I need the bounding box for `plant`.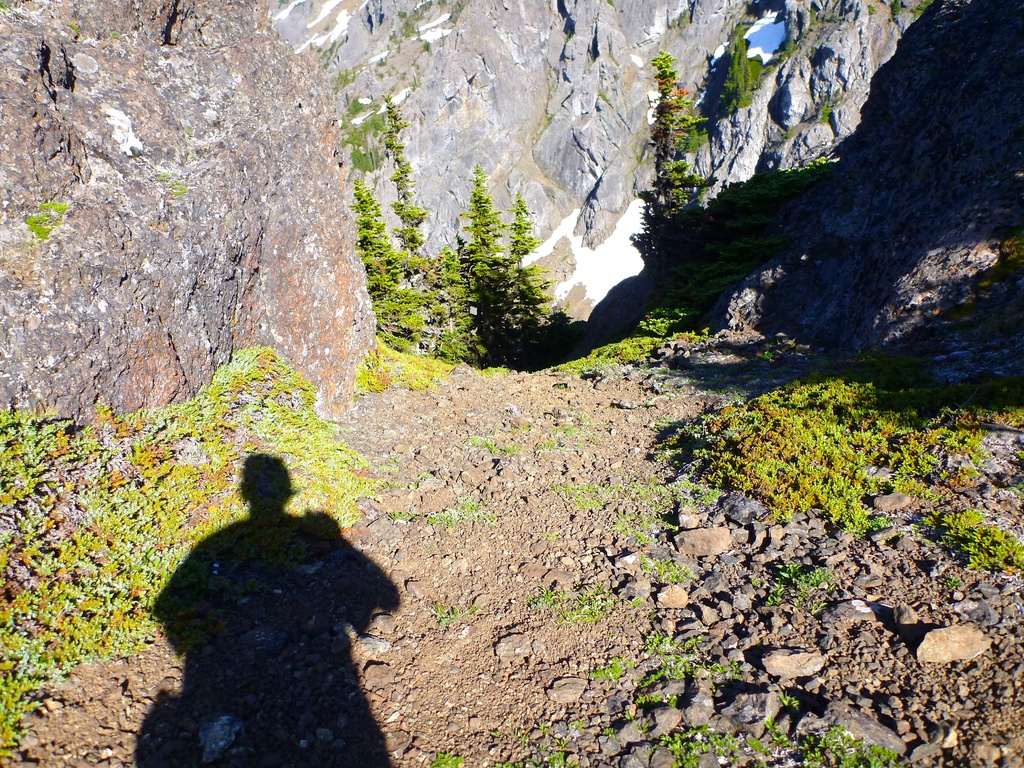
Here it is: <bbox>328, 38, 335, 63</bbox>.
